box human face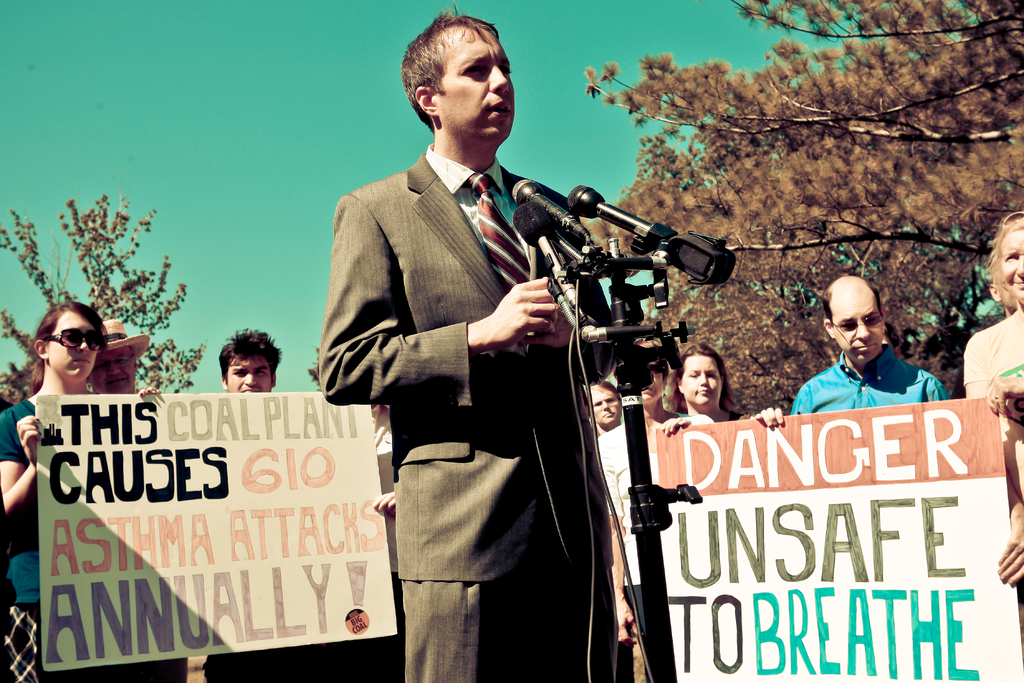
593,388,620,424
